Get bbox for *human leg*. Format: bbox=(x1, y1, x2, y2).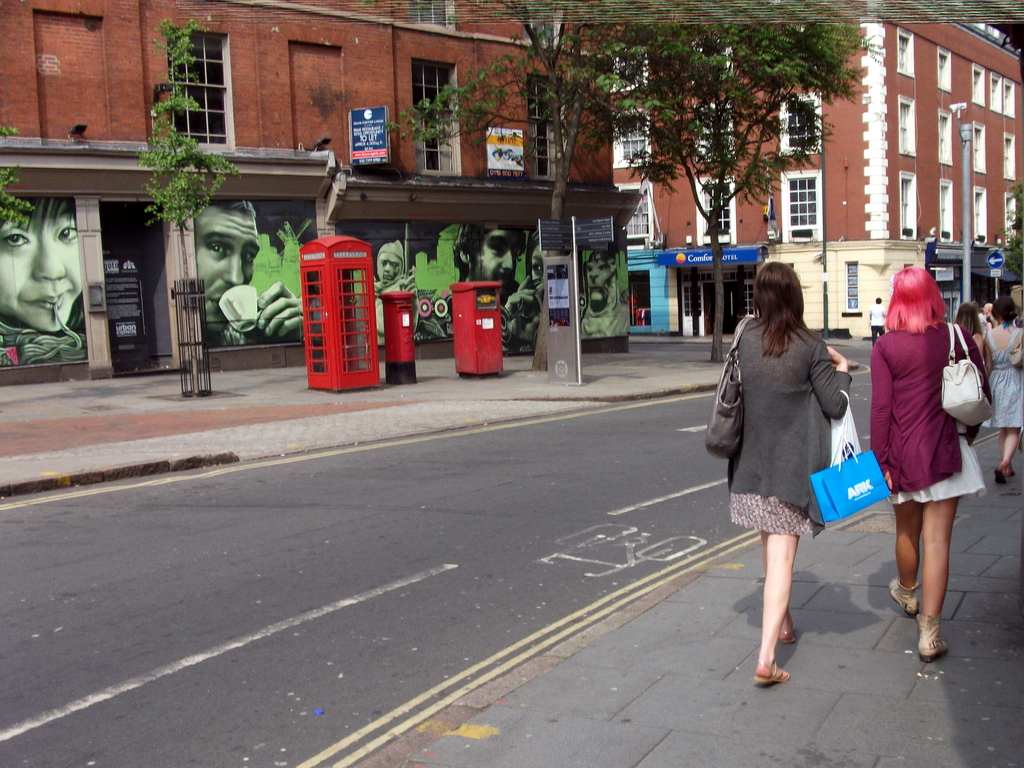
bbox=(882, 423, 924, 618).
